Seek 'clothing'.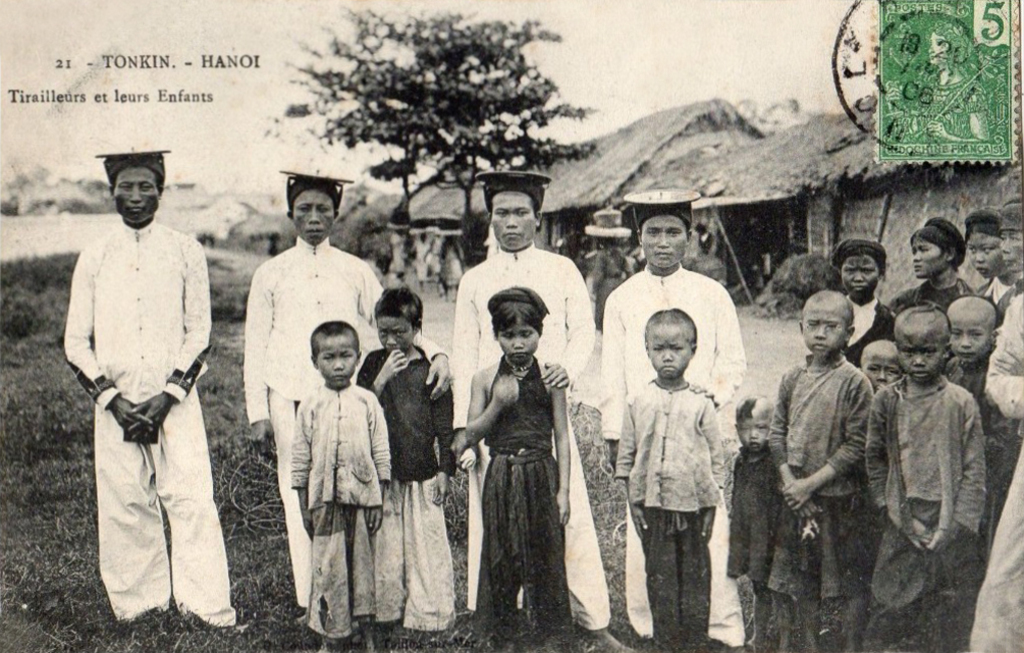
l=858, t=360, r=990, b=638.
